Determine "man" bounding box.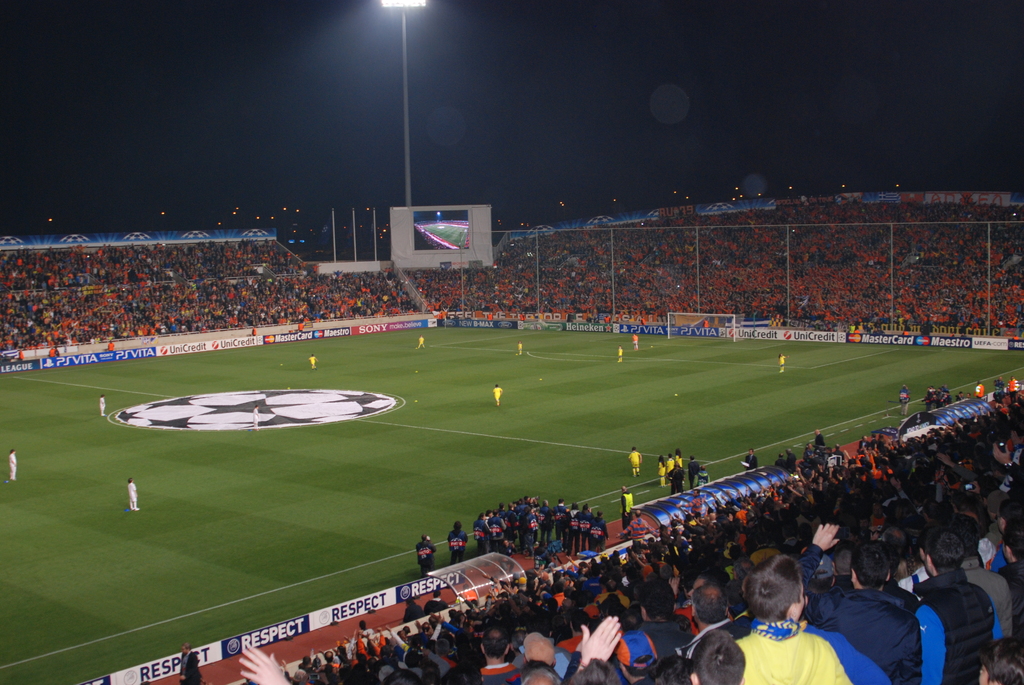
Determined: crop(801, 522, 925, 684).
